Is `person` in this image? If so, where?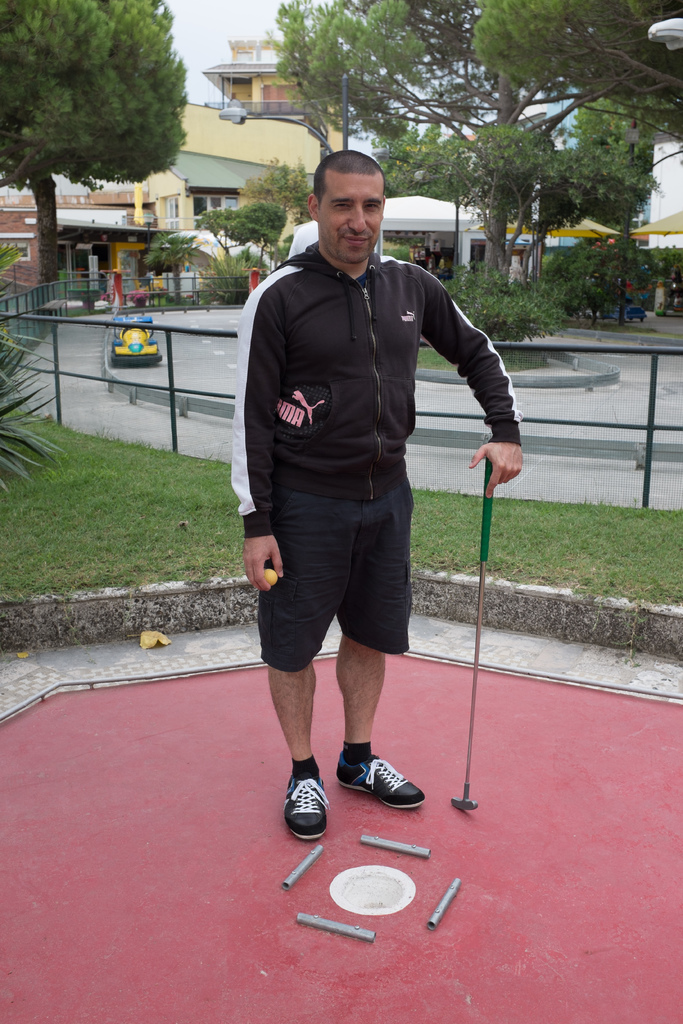
Yes, at [232, 150, 528, 841].
